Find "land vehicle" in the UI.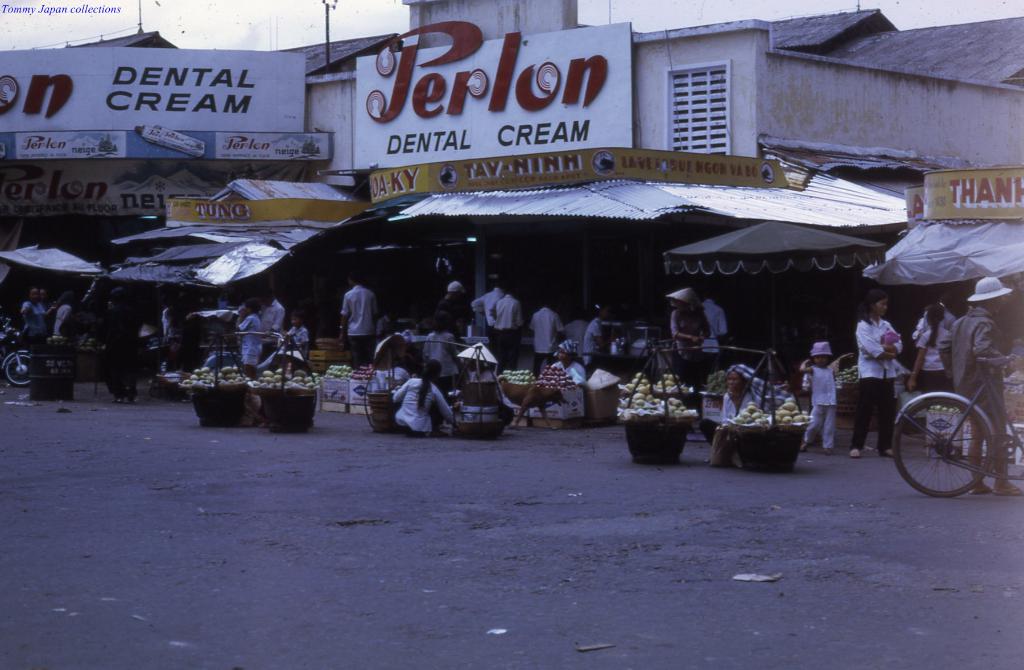
UI element at select_region(894, 371, 1023, 516).
